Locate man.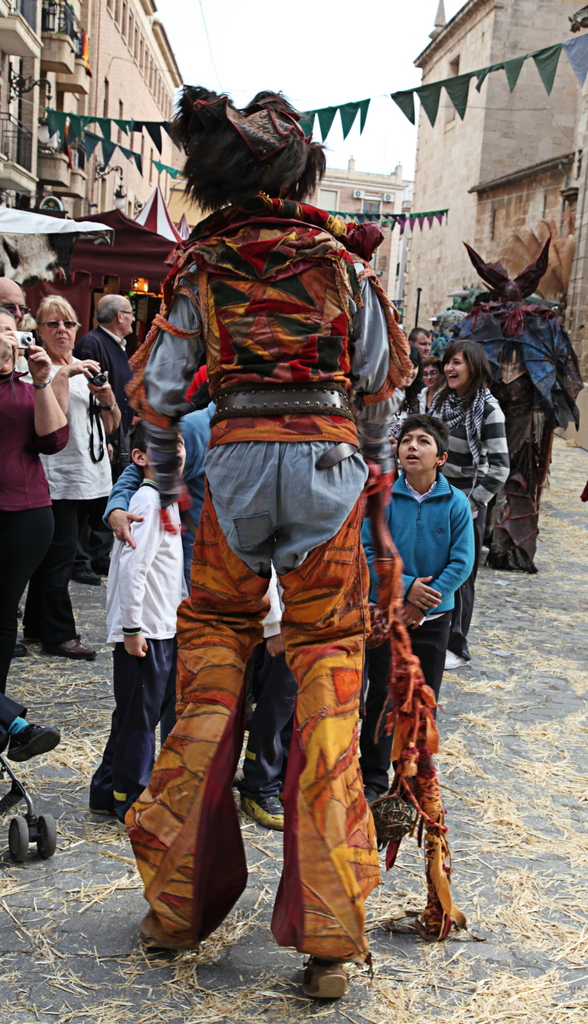
Bounding box: 0:275:31:356.
